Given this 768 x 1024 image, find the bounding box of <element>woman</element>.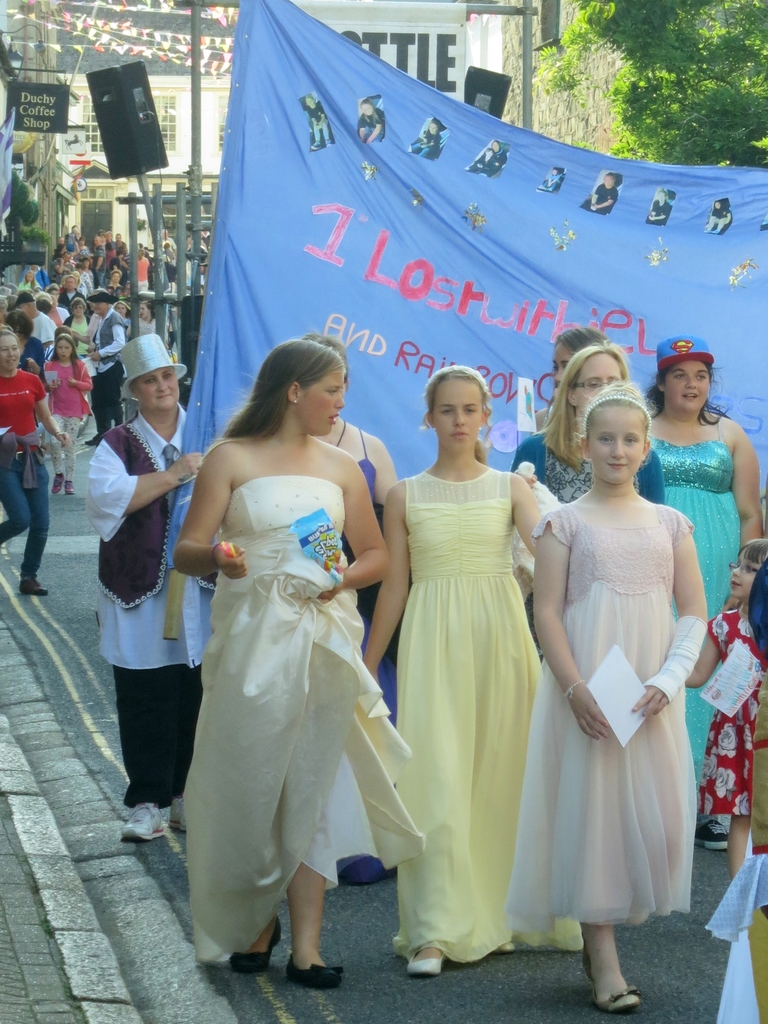
<bbox>644, 333, 765, 852</bbox>.
